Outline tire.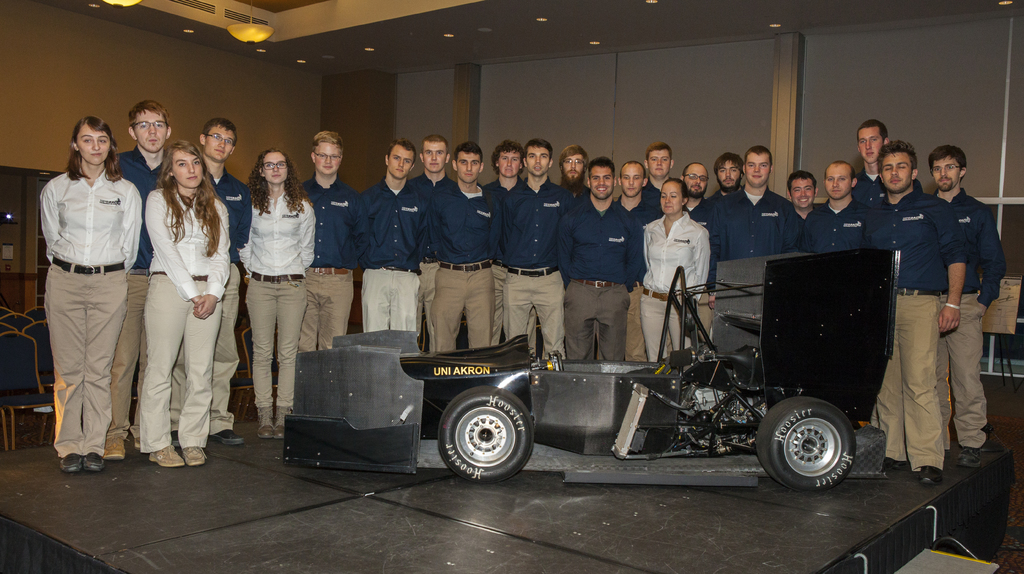
Outline: region(755, 395, 858, 492).
